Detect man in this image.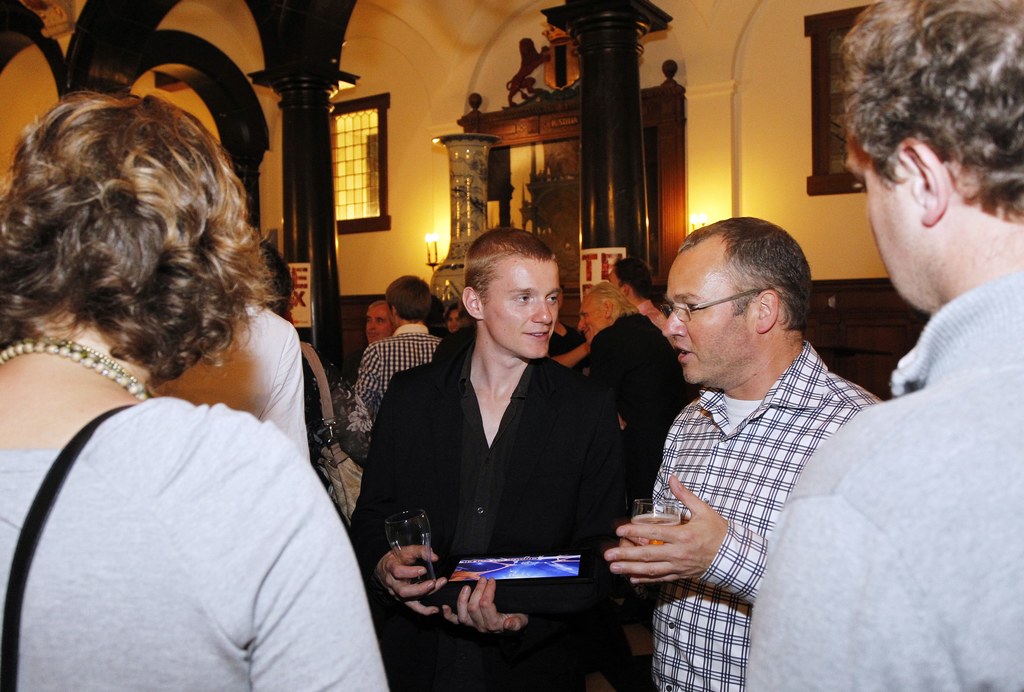
Detection: 575,282,686,462.
